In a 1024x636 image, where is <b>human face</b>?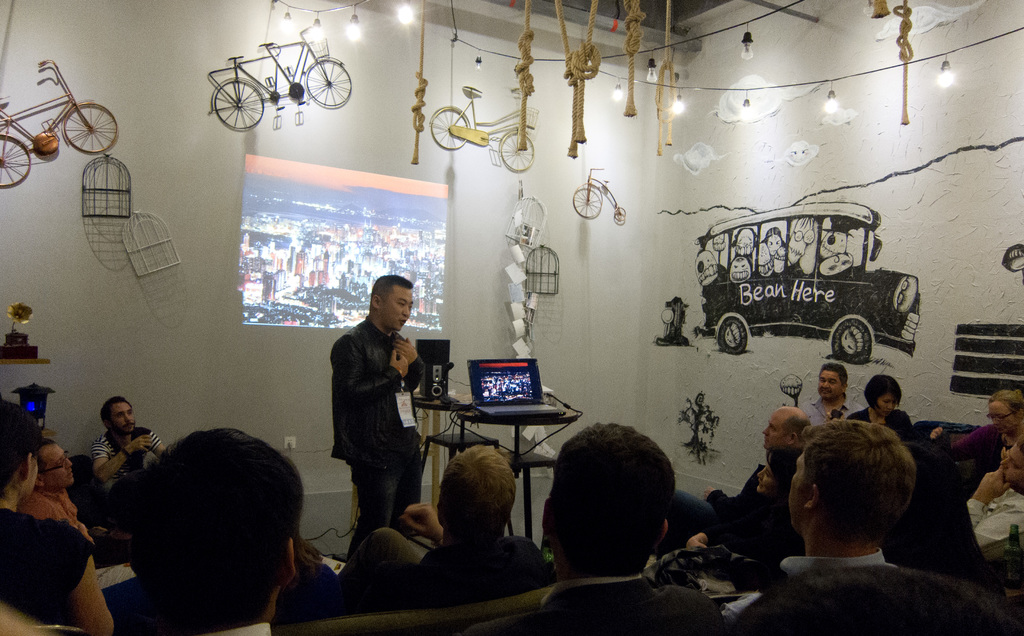
[x1=989, y1=400, x2=1020, y2=432].
